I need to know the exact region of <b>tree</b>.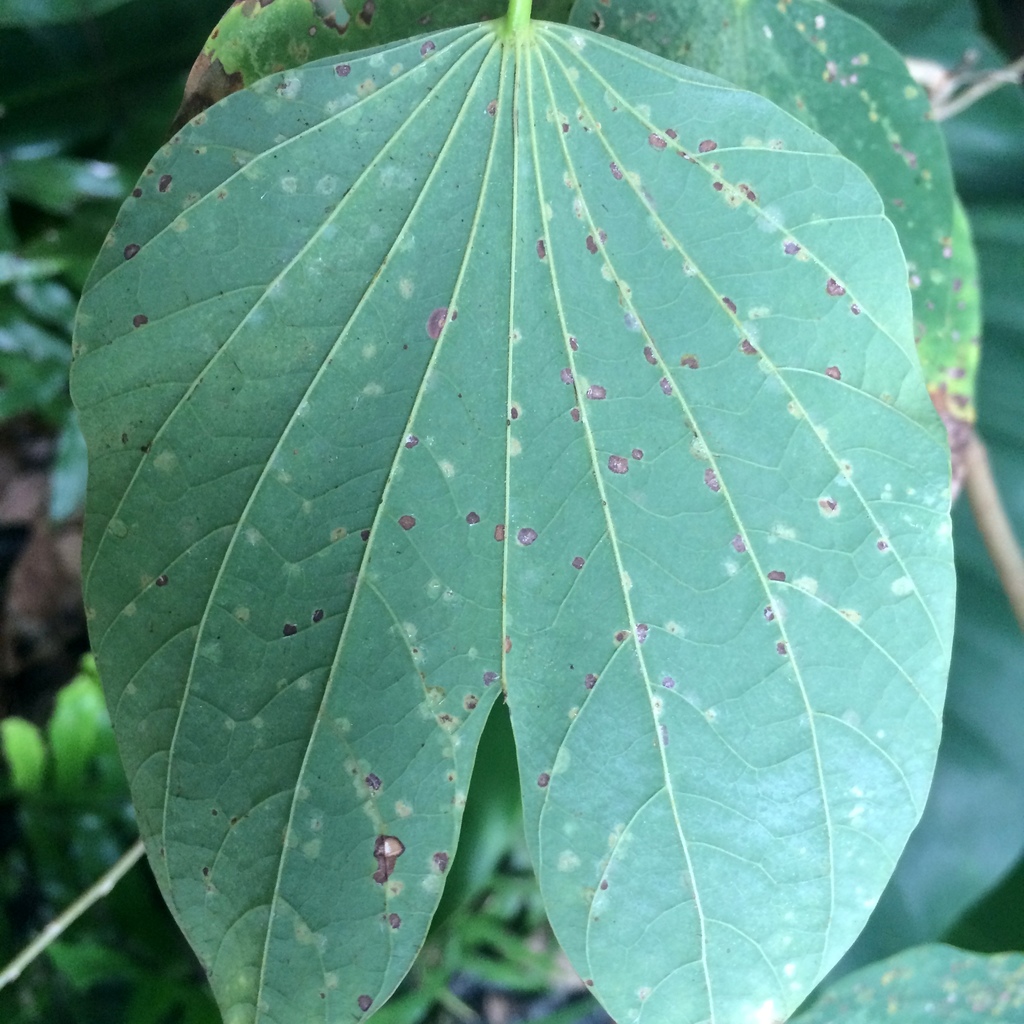
Region: x1=0, y1=0, x2=1023, y2=1023.
